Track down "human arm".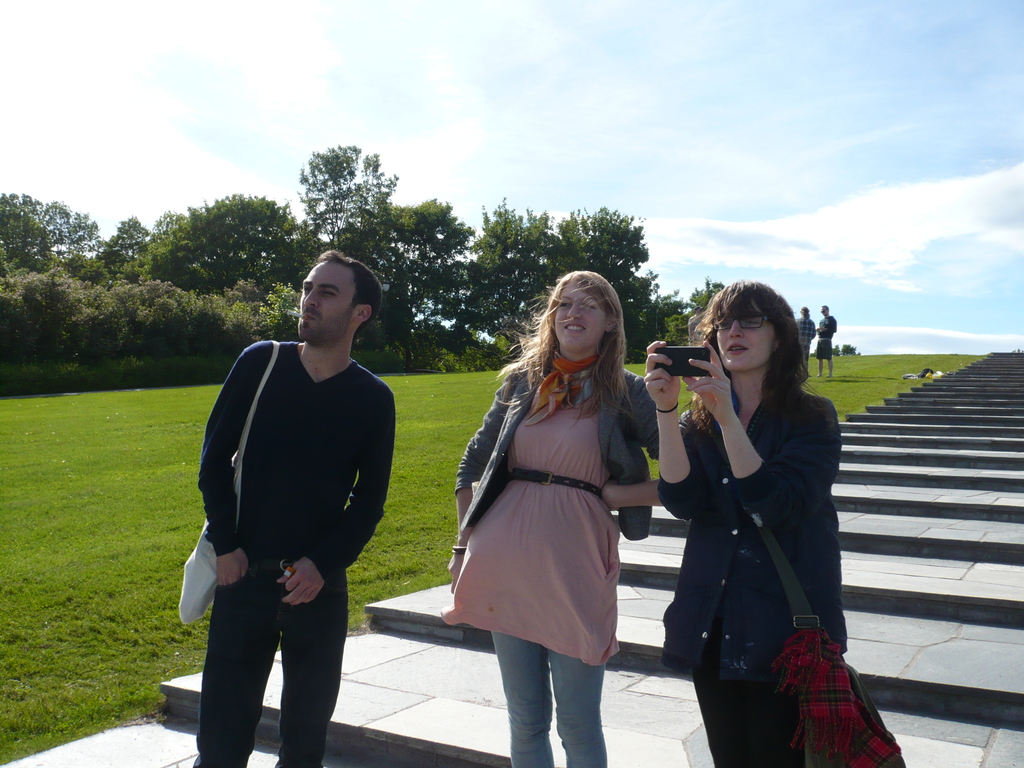
Tracked to 644 340 703 525.
